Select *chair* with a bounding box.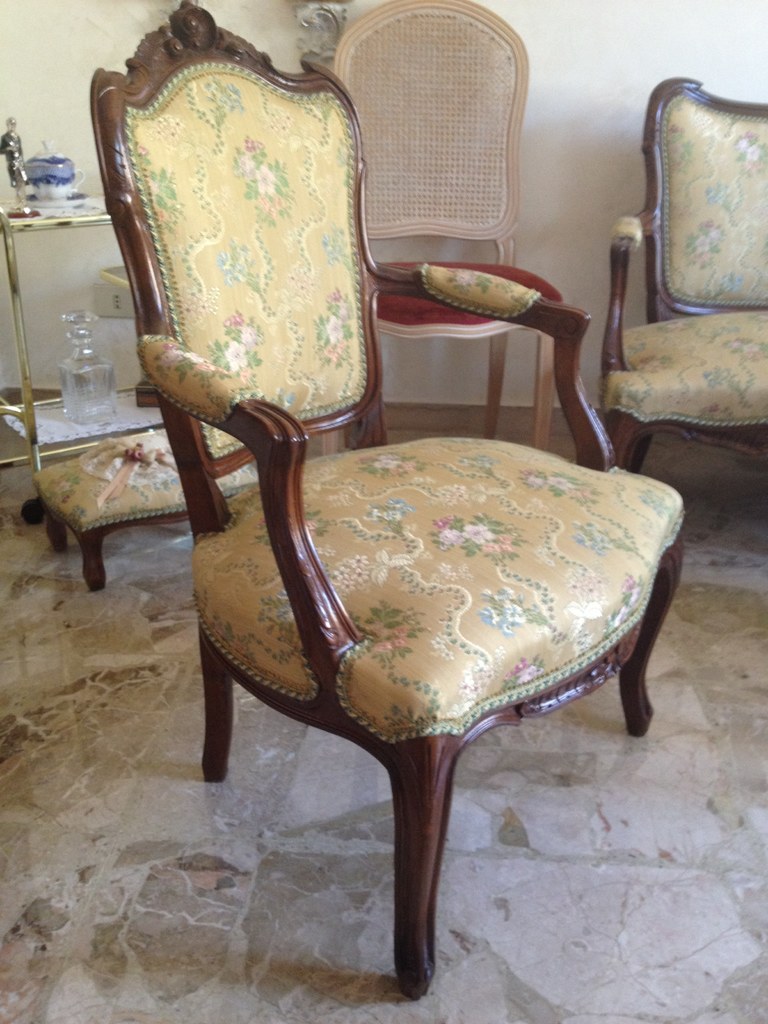
bbox=(600, 72, 767, 483).
